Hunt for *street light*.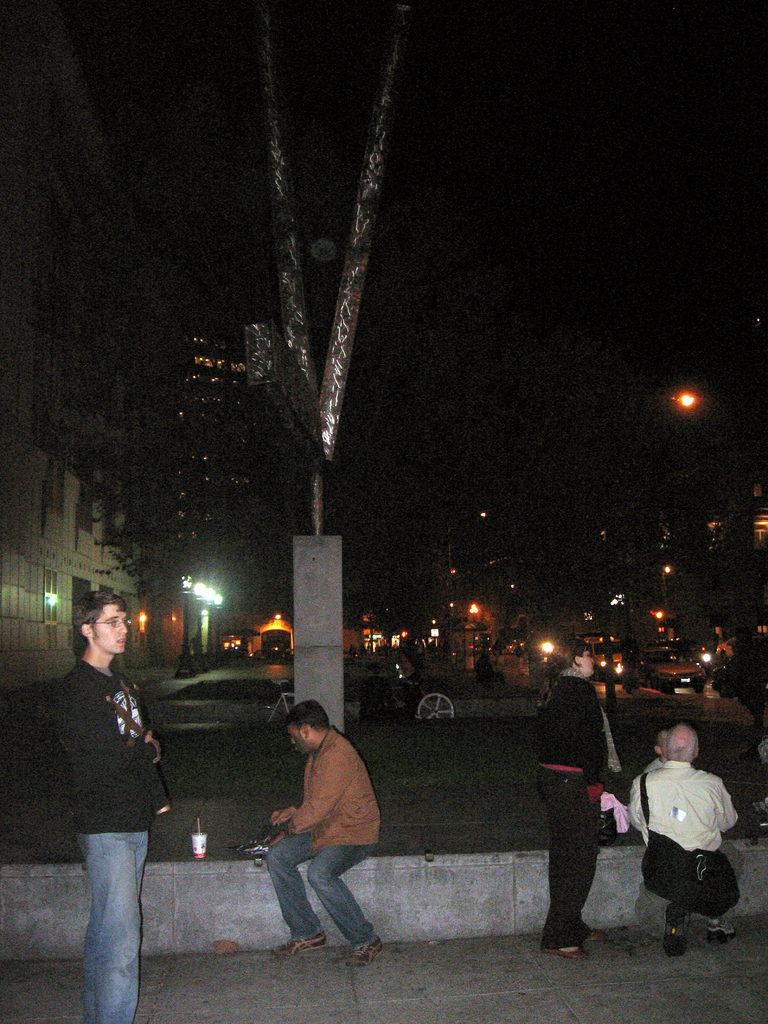
Hunted down at l=193, t=583, r=228, b=674.
